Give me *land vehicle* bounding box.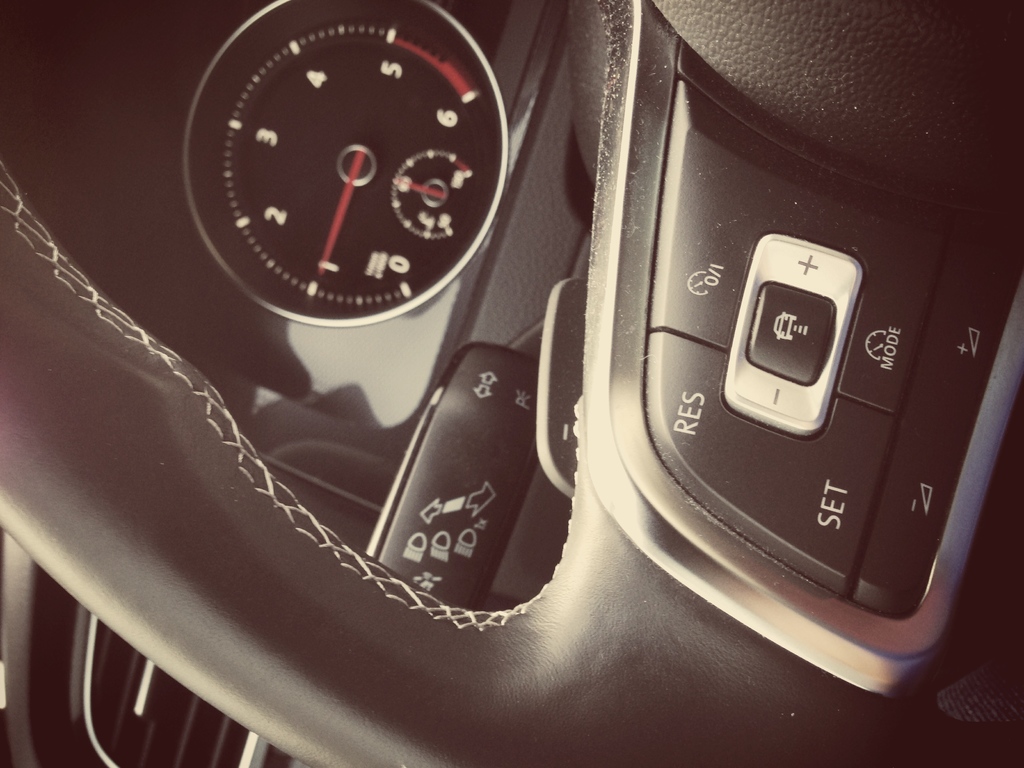
BBox(0, 0, 1023, 767).
